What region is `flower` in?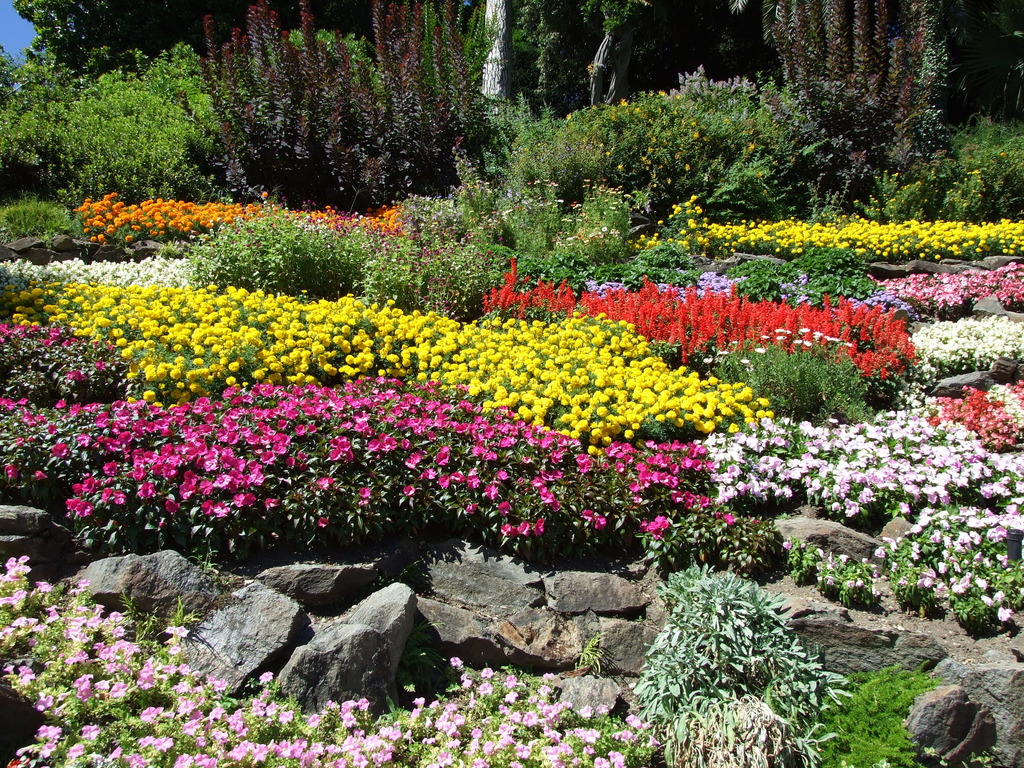
bbox(3, 552, 36, 587).
